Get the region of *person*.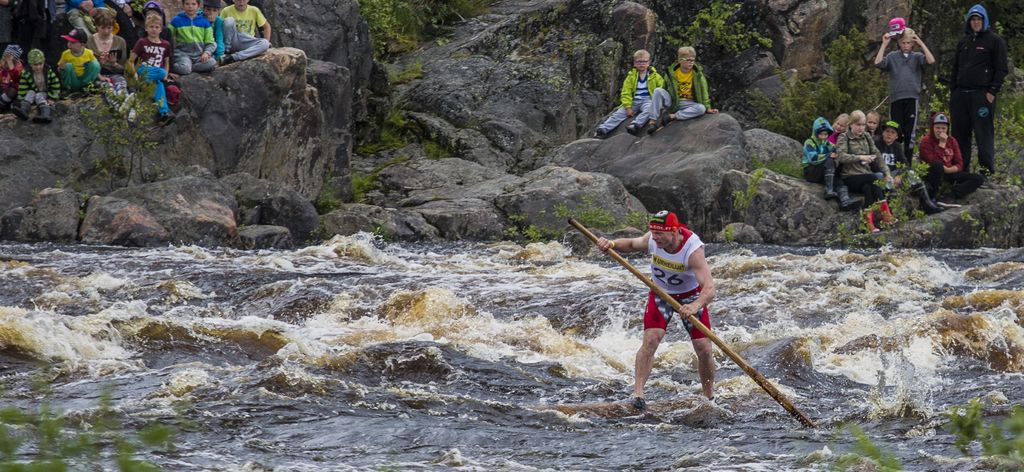
[797, 119, 867, 210].
